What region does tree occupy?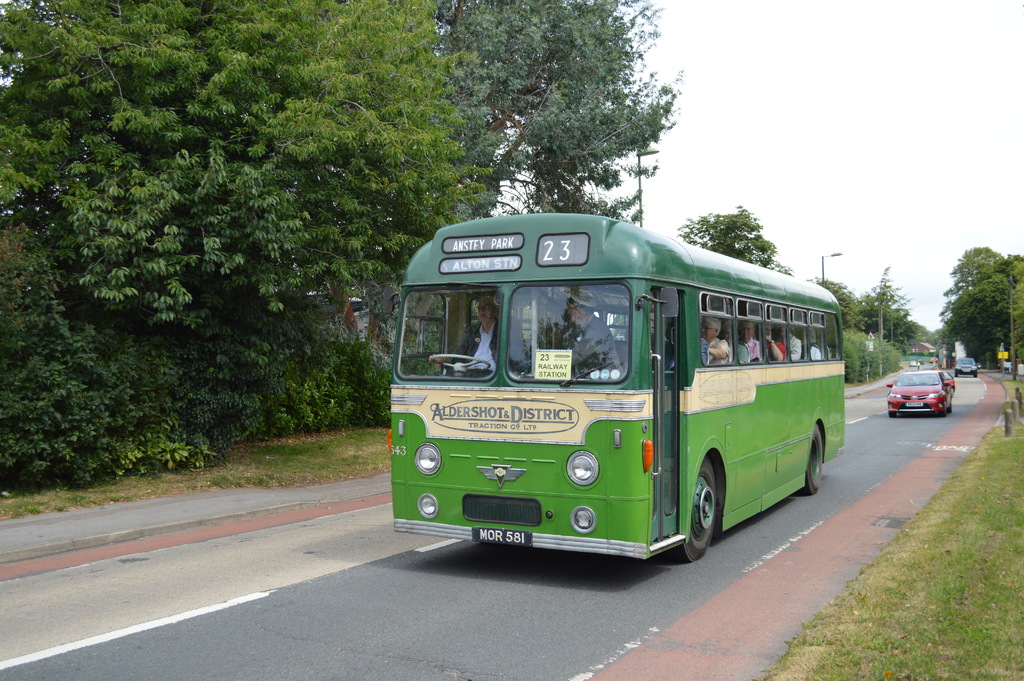
{"left": 676, "top": 206, "right": 794, "bottom": 275}.
